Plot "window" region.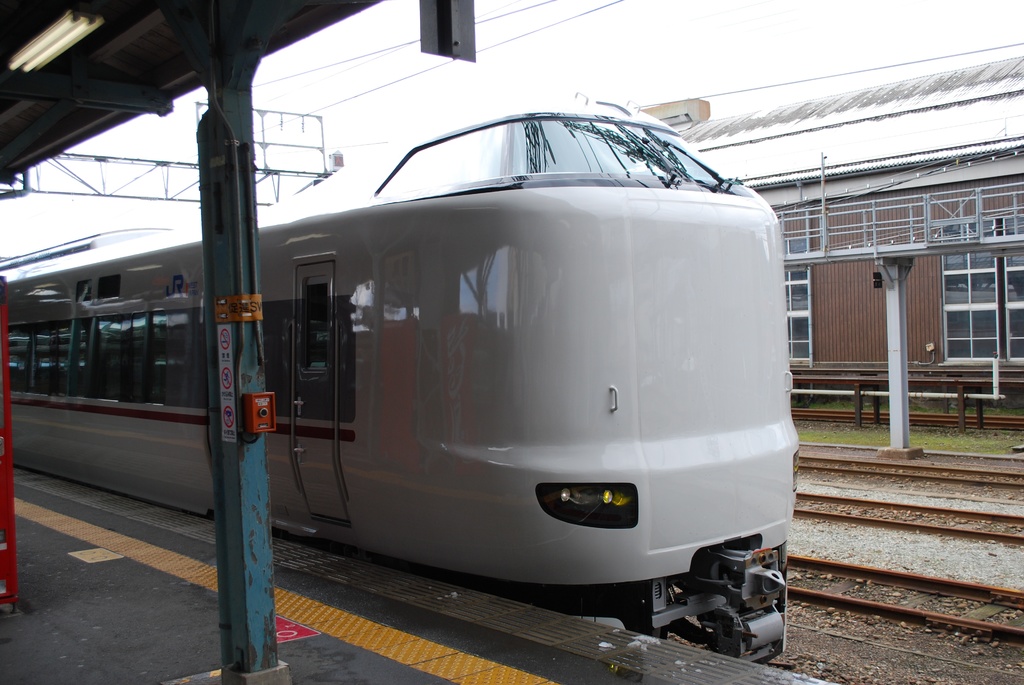
Plotted at (787, 230, 817, 373).
